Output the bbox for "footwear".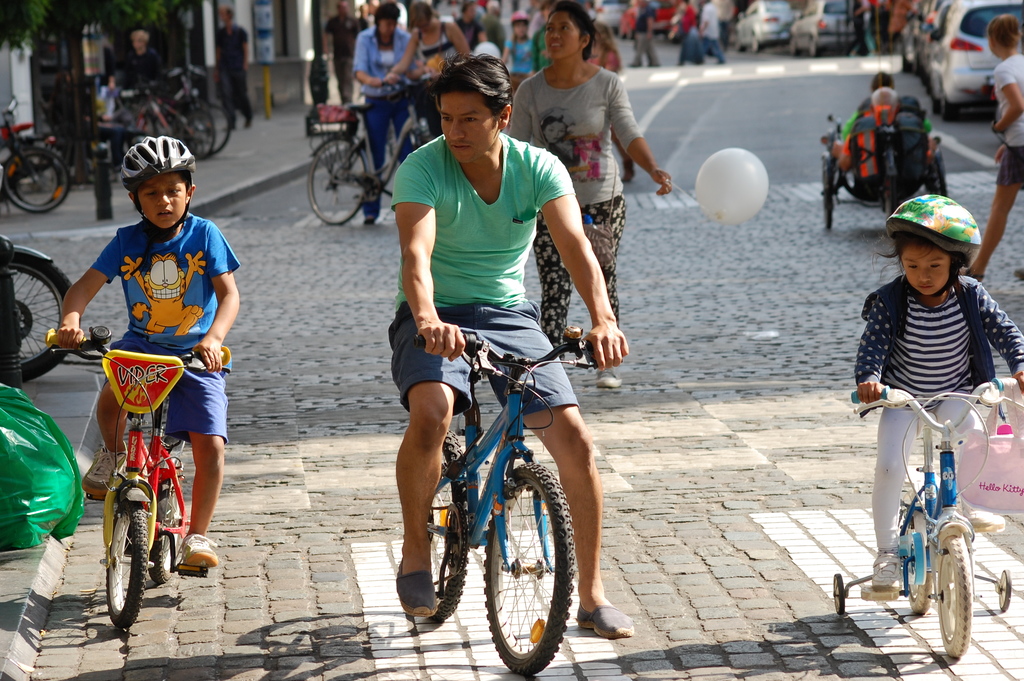
[221,121,237,133].
